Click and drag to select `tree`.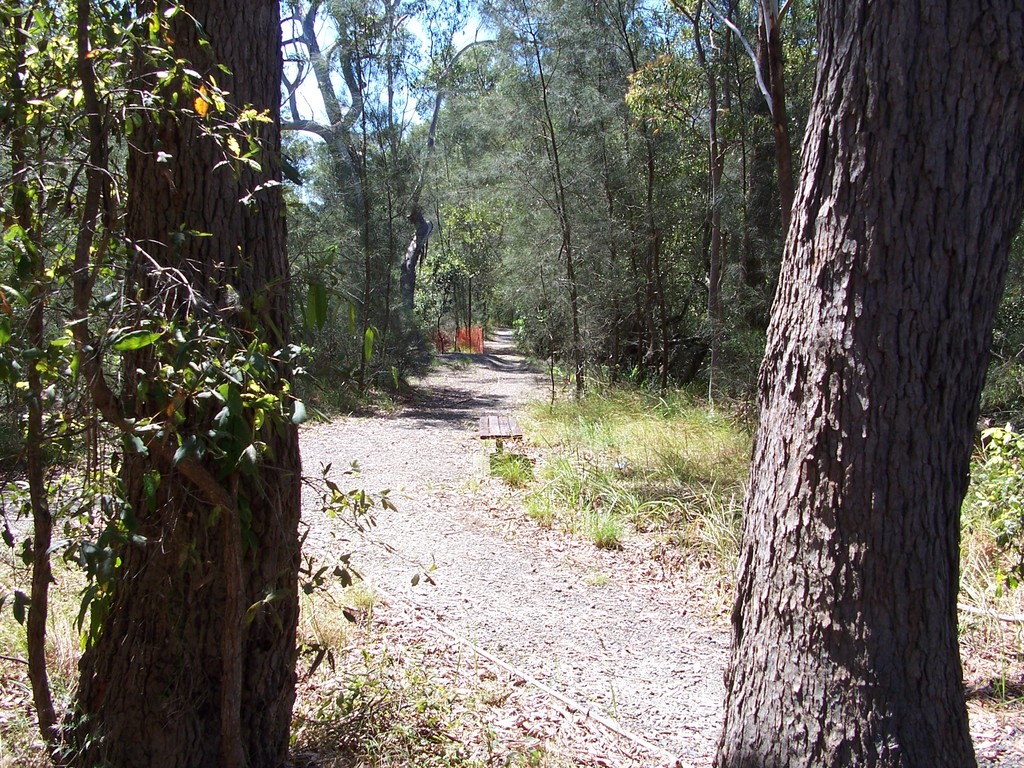
Selection: <region>0, 0, 332, 767</region>.
